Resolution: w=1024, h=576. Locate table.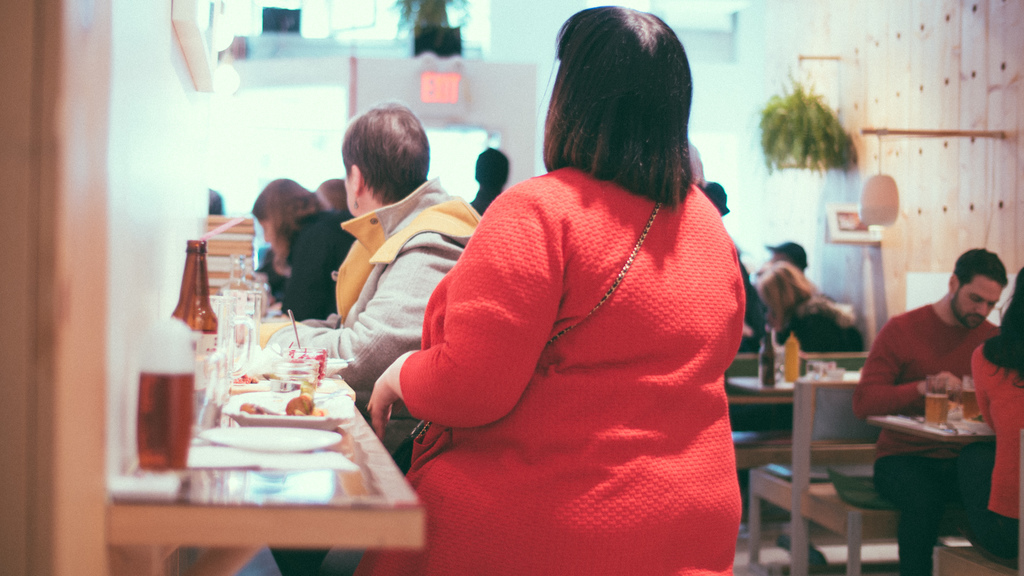
x1=106 y1=372 x2=435 y2=575.
